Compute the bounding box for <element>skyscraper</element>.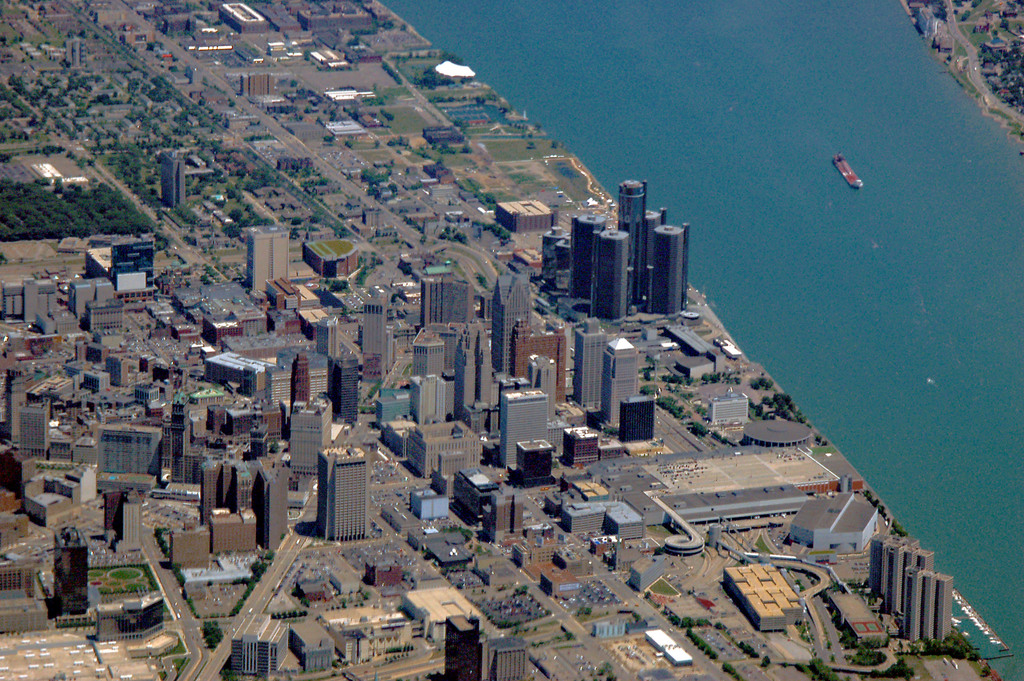
(319,315,348,361).
